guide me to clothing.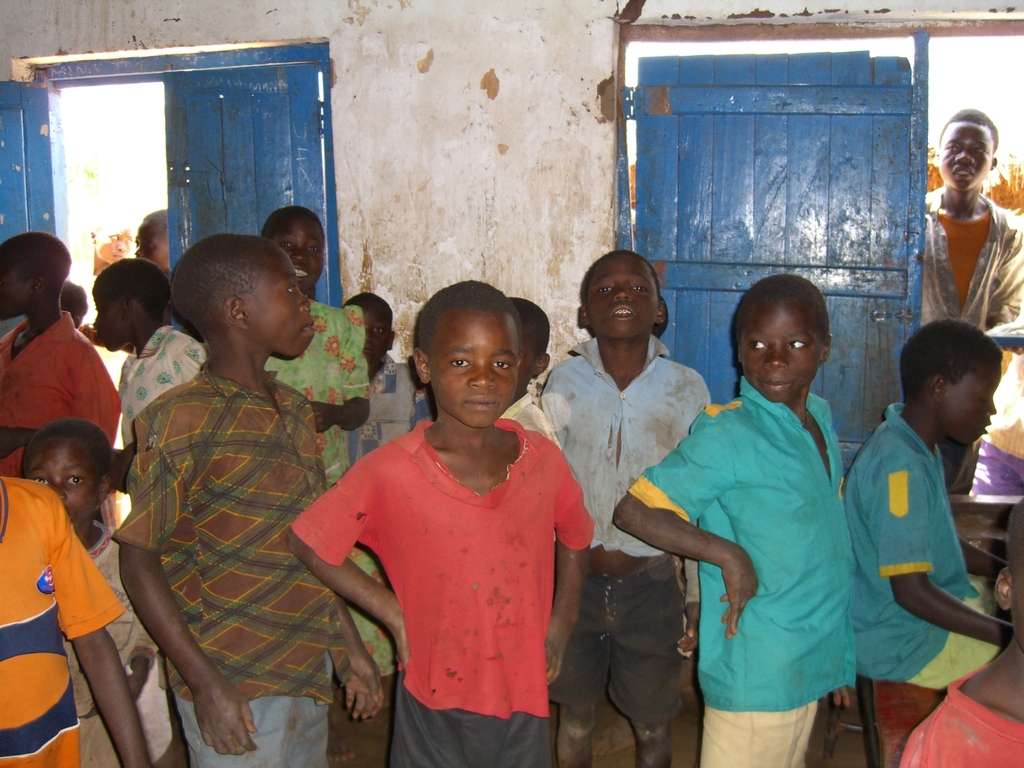
Guidance: [58,527,146,767].
